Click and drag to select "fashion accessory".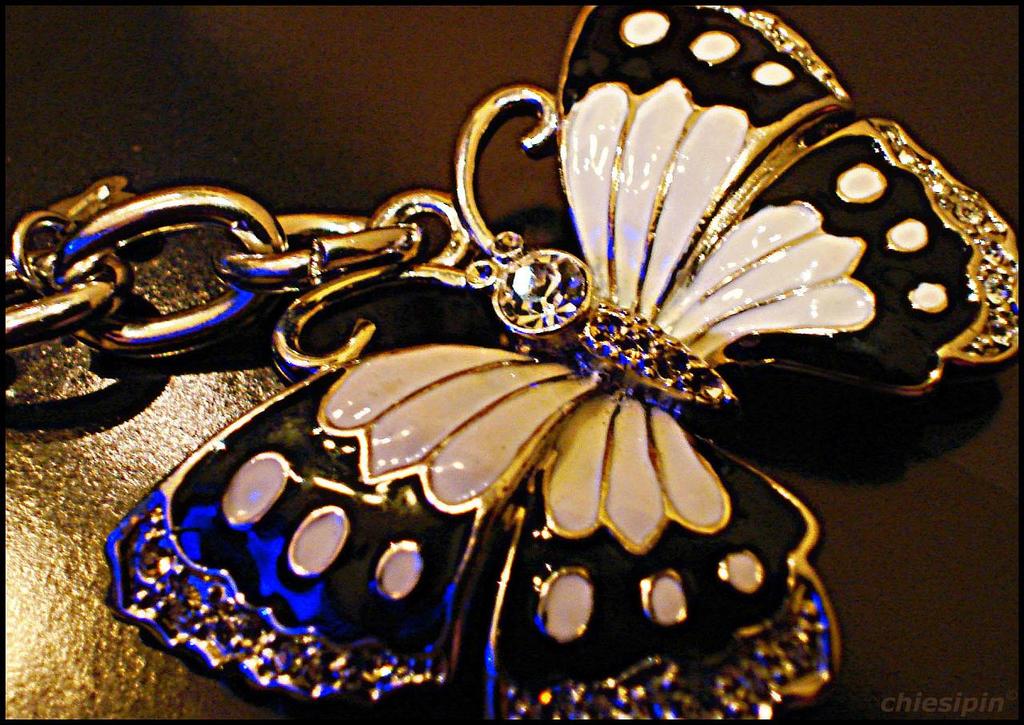
Selection: 0,0,1018,724.
